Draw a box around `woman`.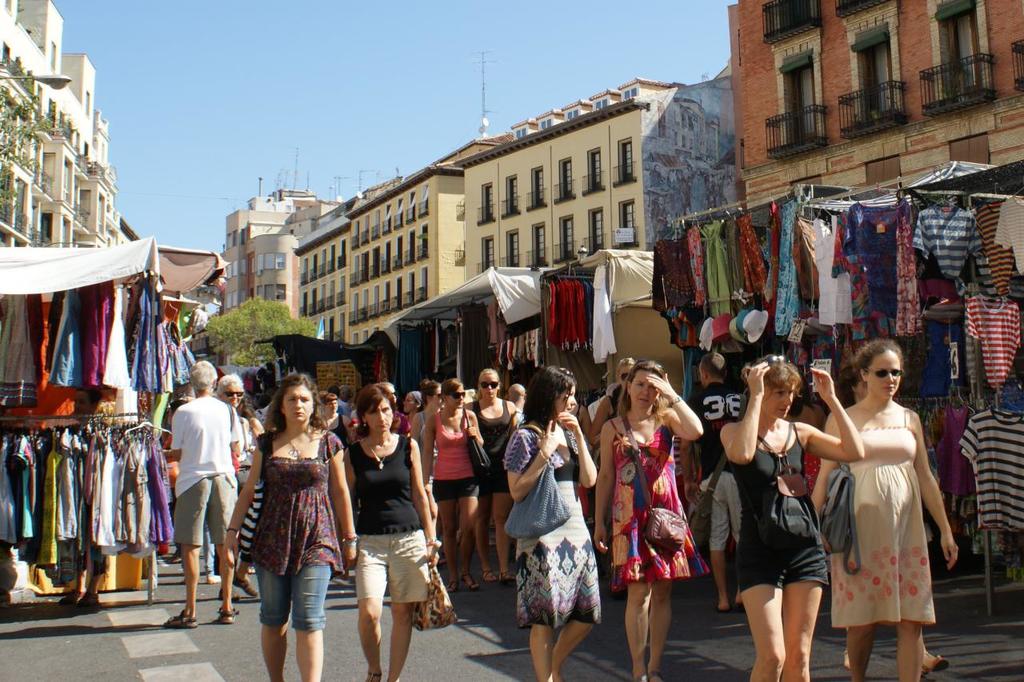
216/370/359/681.
